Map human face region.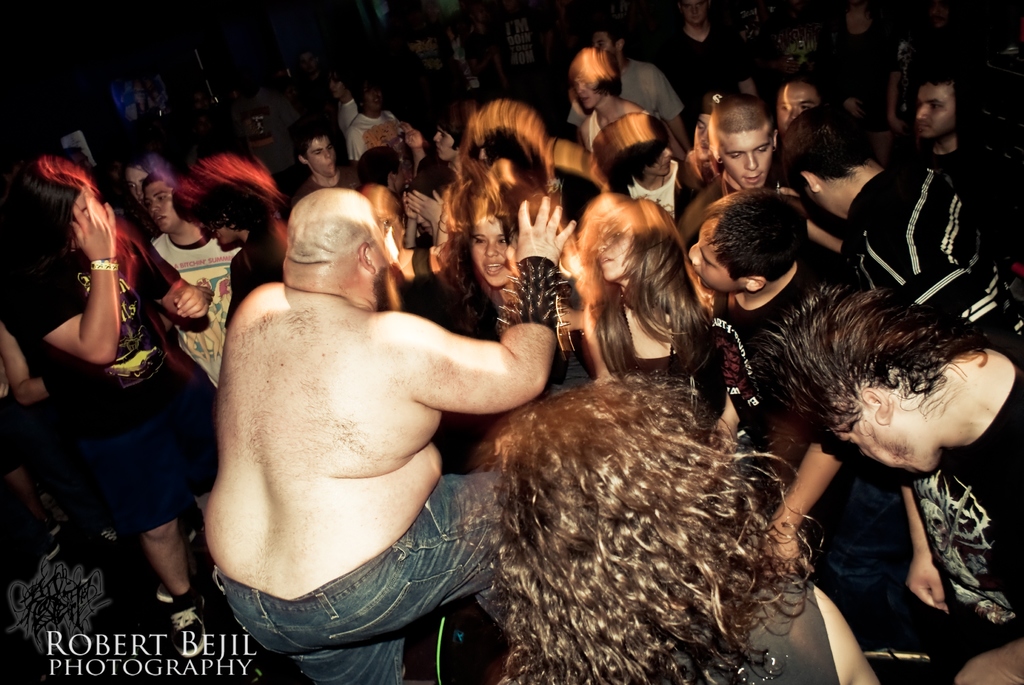
Mapped to <bbox>328, 72, 346, 99</bbox>.
